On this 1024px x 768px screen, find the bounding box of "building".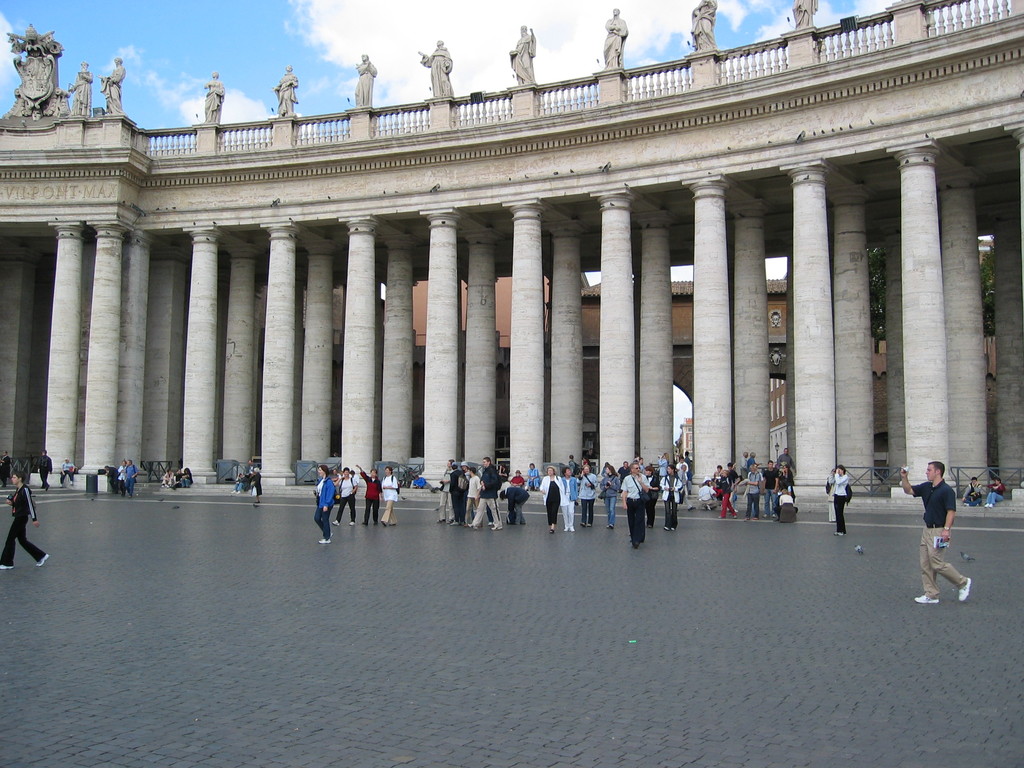
Bounding box: [679, 419, 692, 462].
